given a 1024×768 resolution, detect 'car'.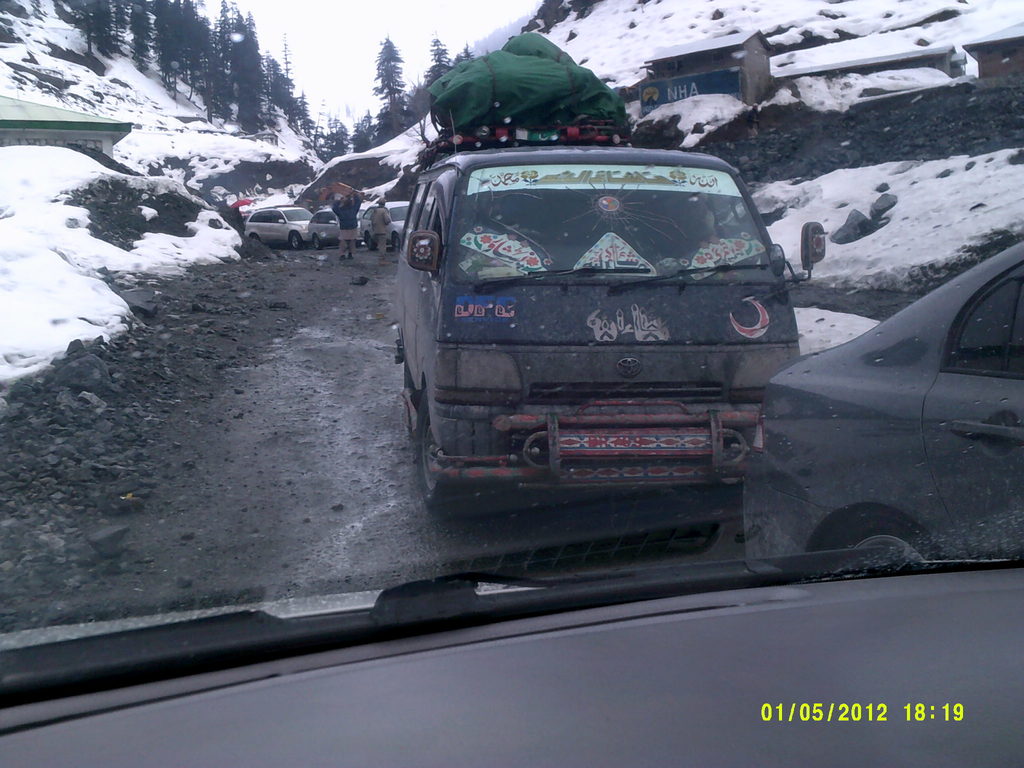
[x1=246, y1=204, x2=312, y2=250].
